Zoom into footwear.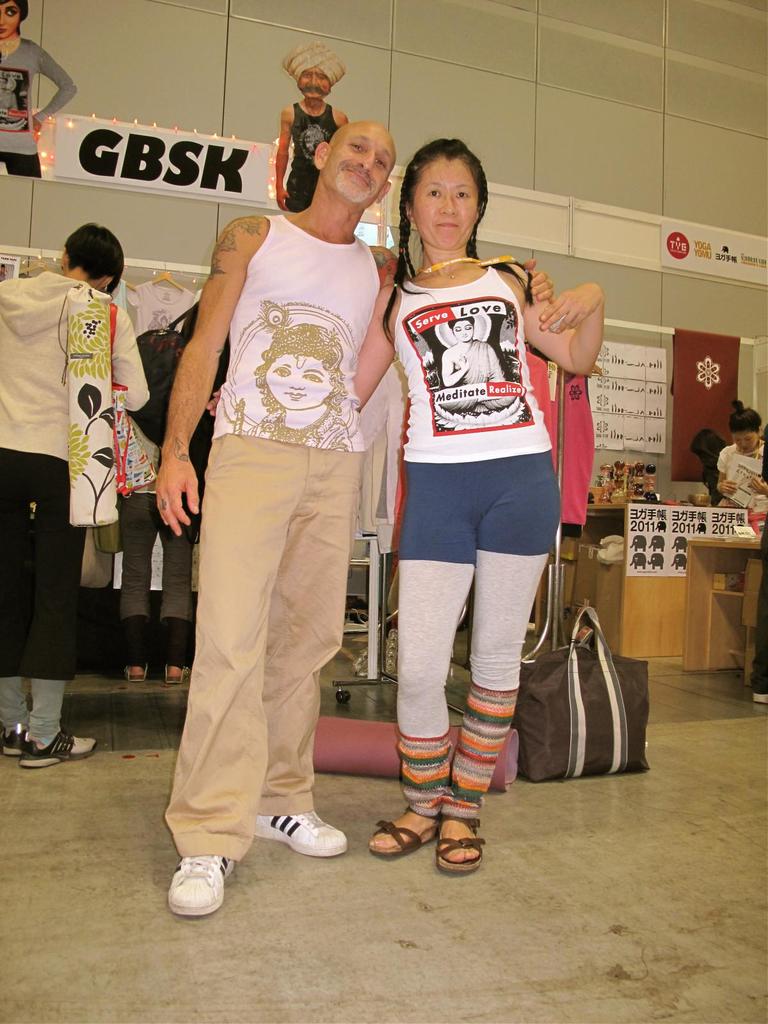
Zoom target: x1=255, y1=812, x2=357, y2=860.
